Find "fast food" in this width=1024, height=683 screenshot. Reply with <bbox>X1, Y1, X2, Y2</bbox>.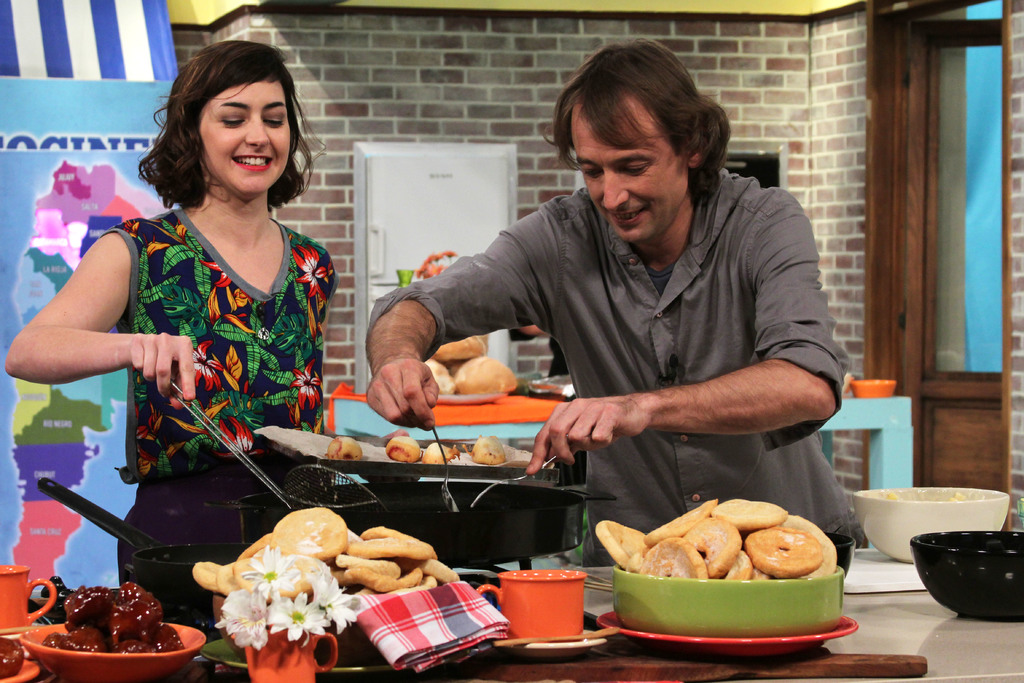
<bbox>388, 436, 422, 465</bbox>.
